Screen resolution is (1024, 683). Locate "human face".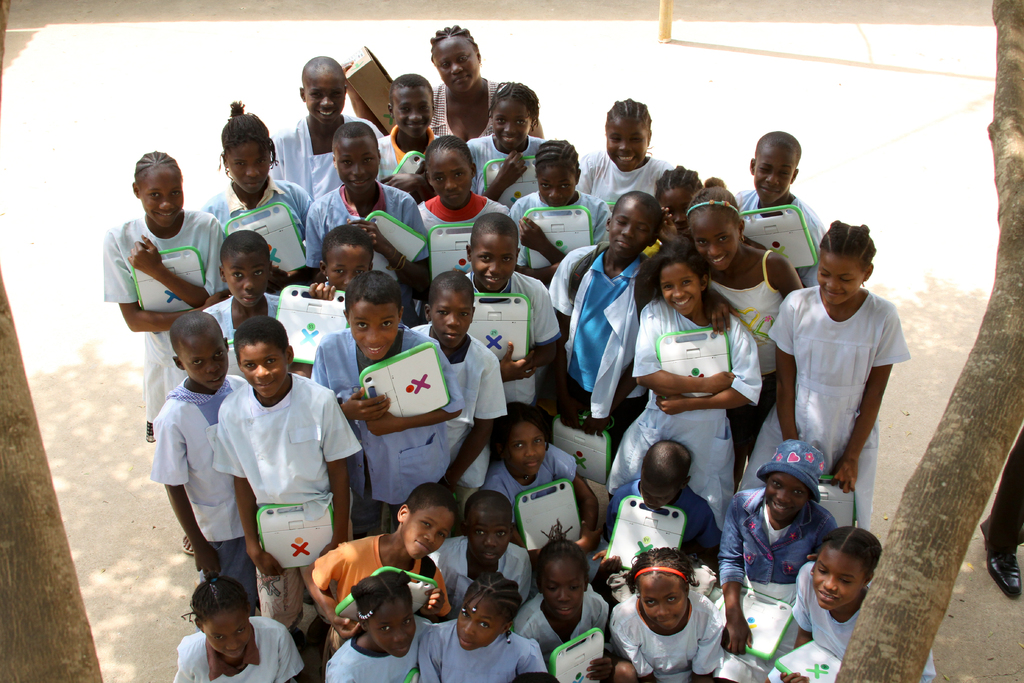
(left=434, top=294, right=469, bottom=348).
